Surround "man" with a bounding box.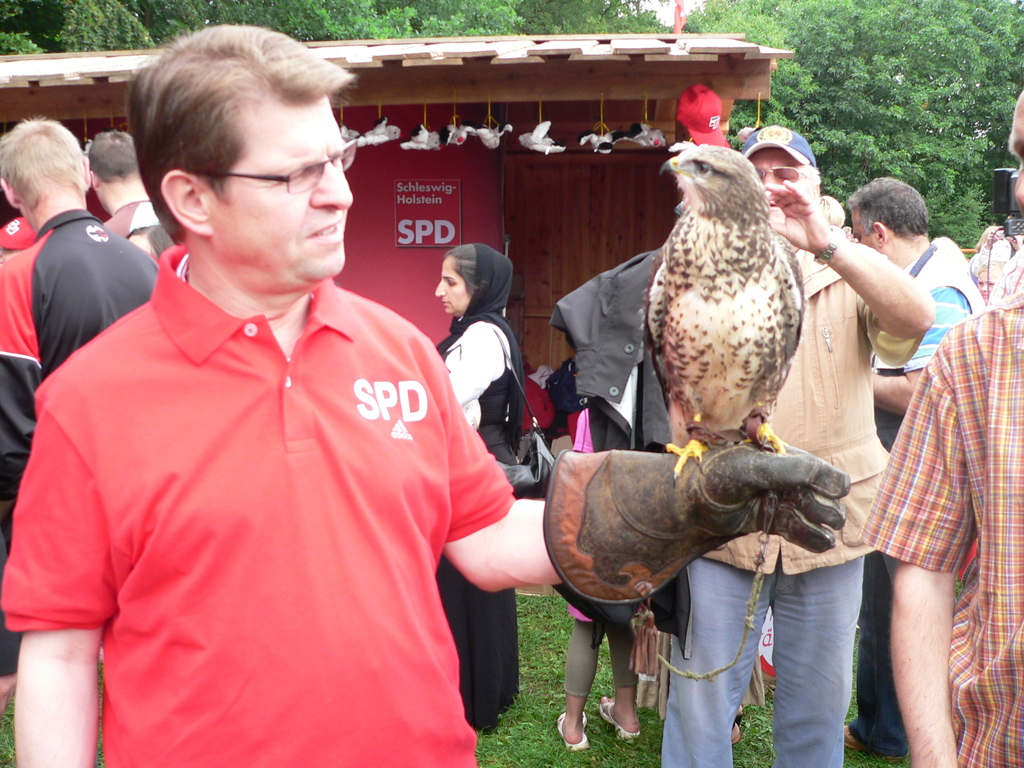
[0, 113, 164, 712].
